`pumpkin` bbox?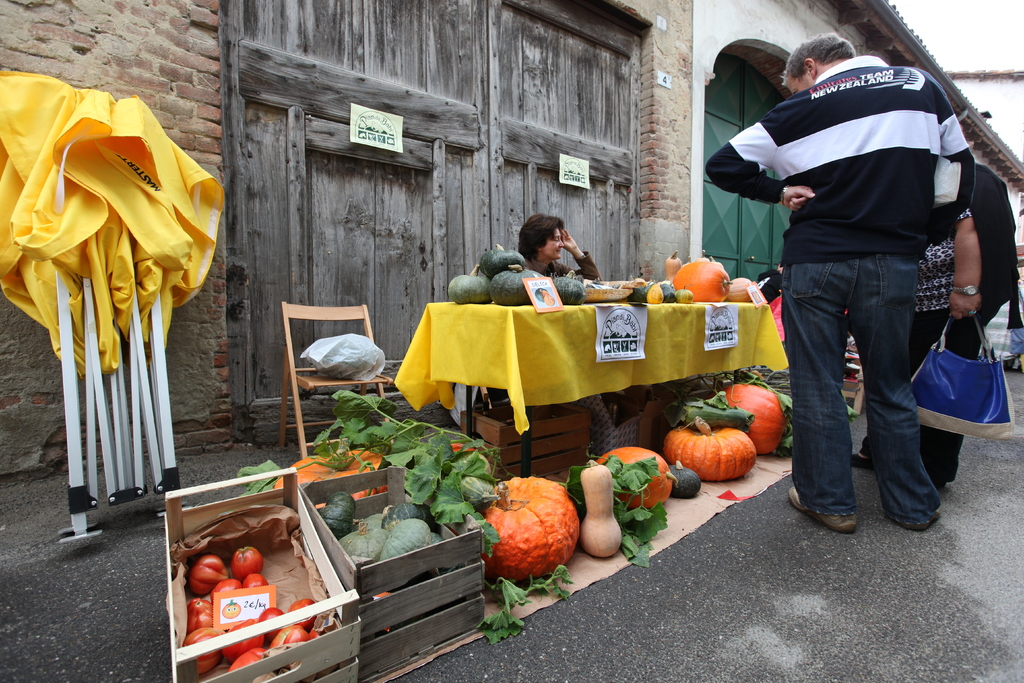
locate(482, 242, 529, 276)
